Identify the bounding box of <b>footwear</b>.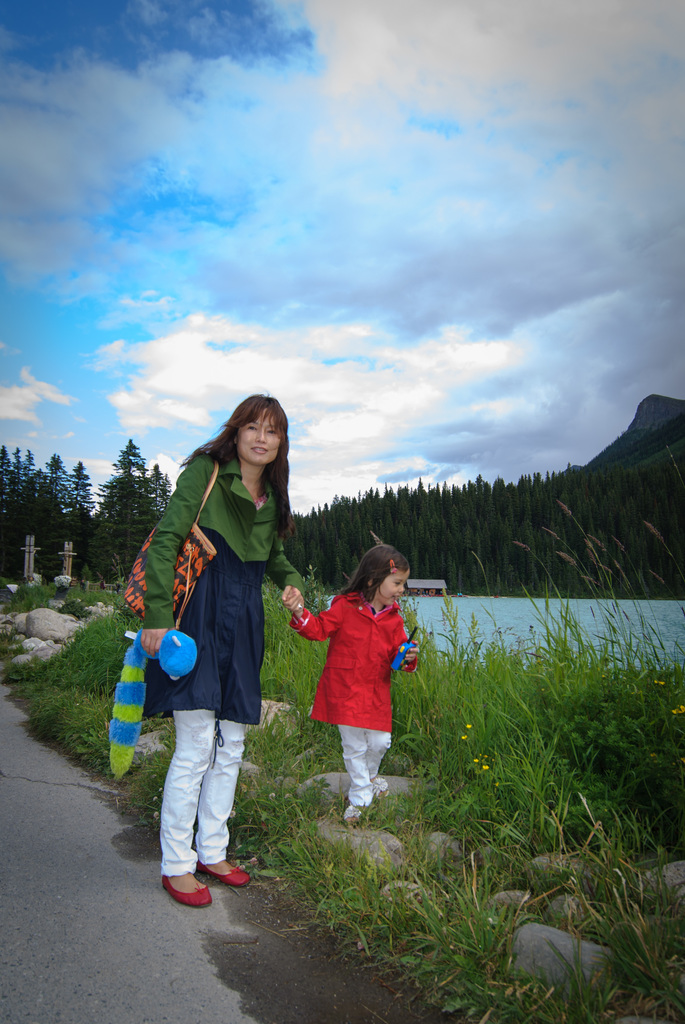
{"x1": 199, "y1": 861, "x2": 250, "y2": 888}.
